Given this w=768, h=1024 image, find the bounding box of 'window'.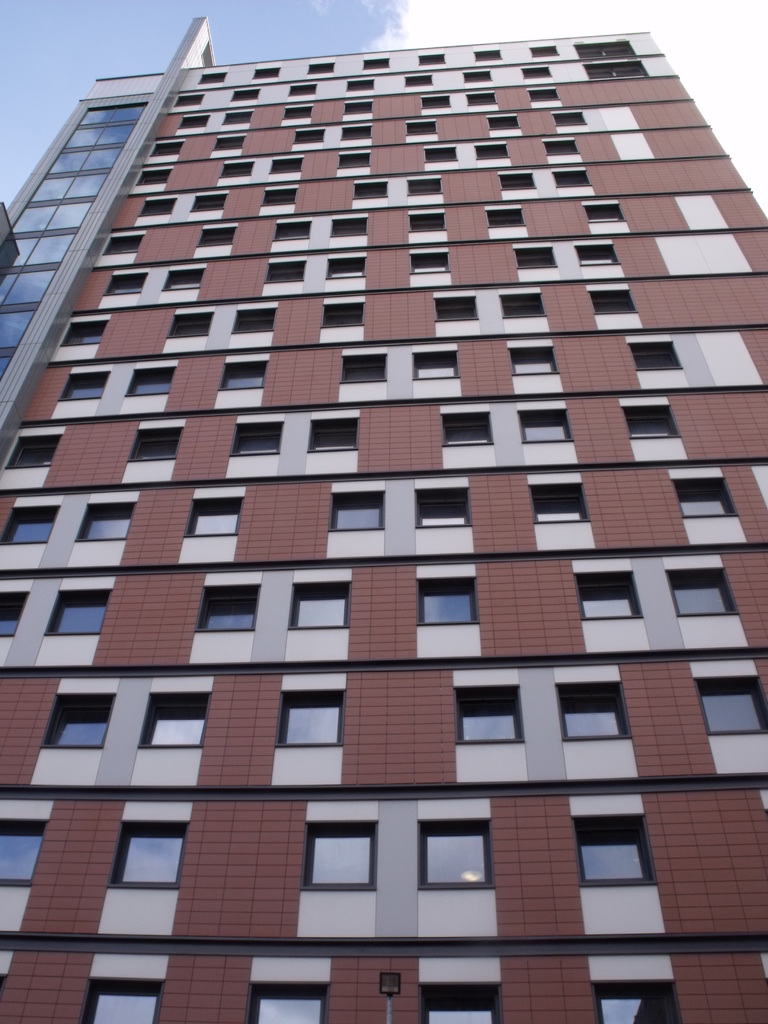
[left=177, top=489, right=246, bottom=541].
